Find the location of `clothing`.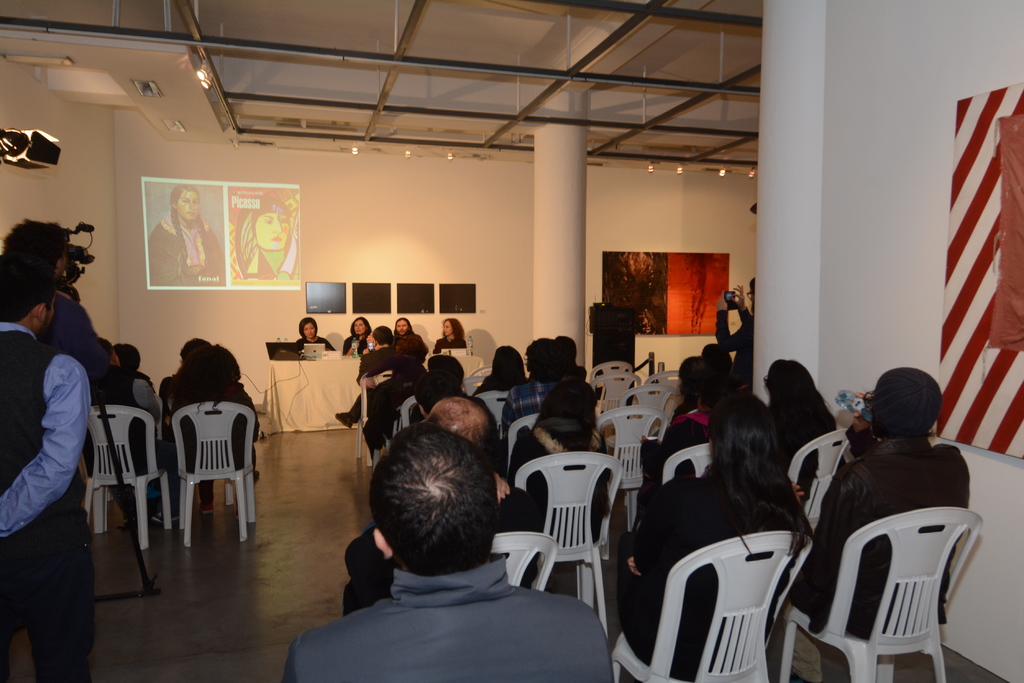
Location: x1=150 y1=212 x2=225 y2=287.
